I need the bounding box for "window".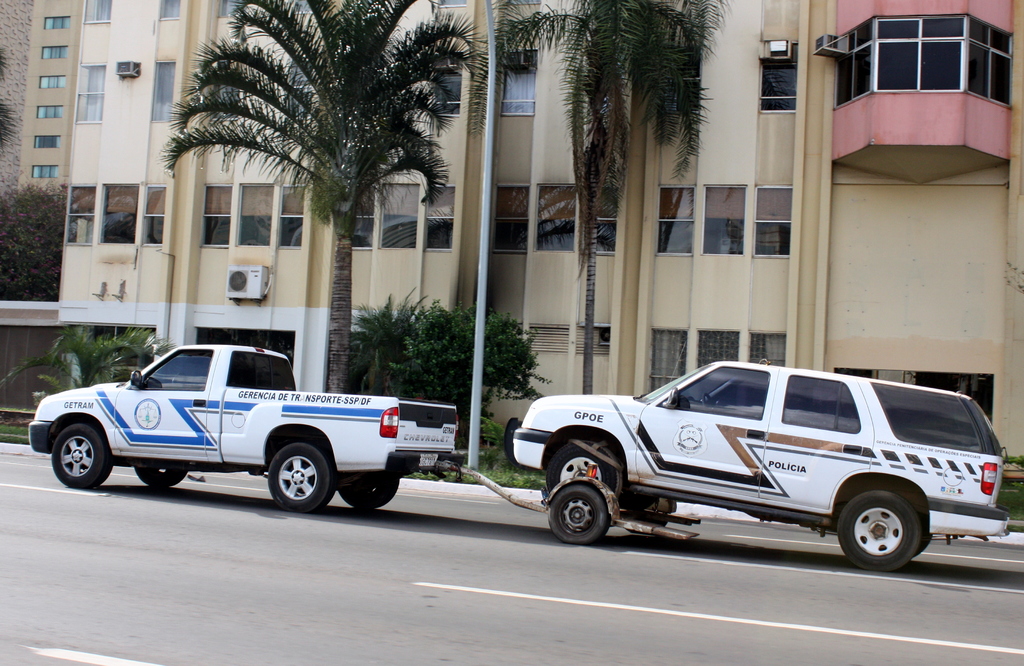
Here it is: <region>595, 188, 616, 257</region>.
